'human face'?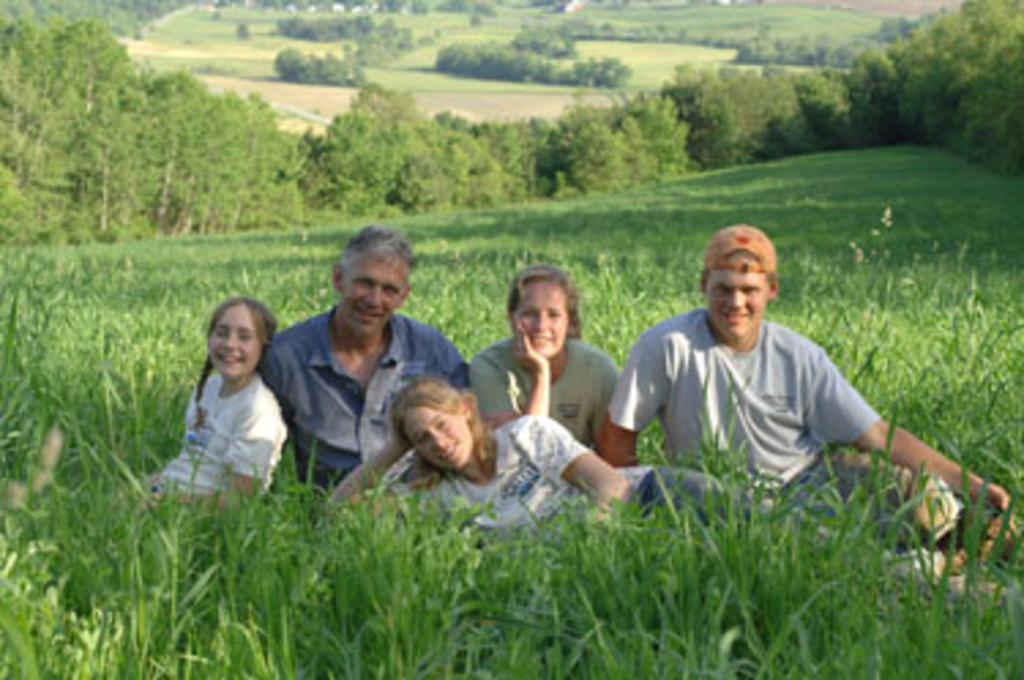
<box>205,300,262,380</box>
